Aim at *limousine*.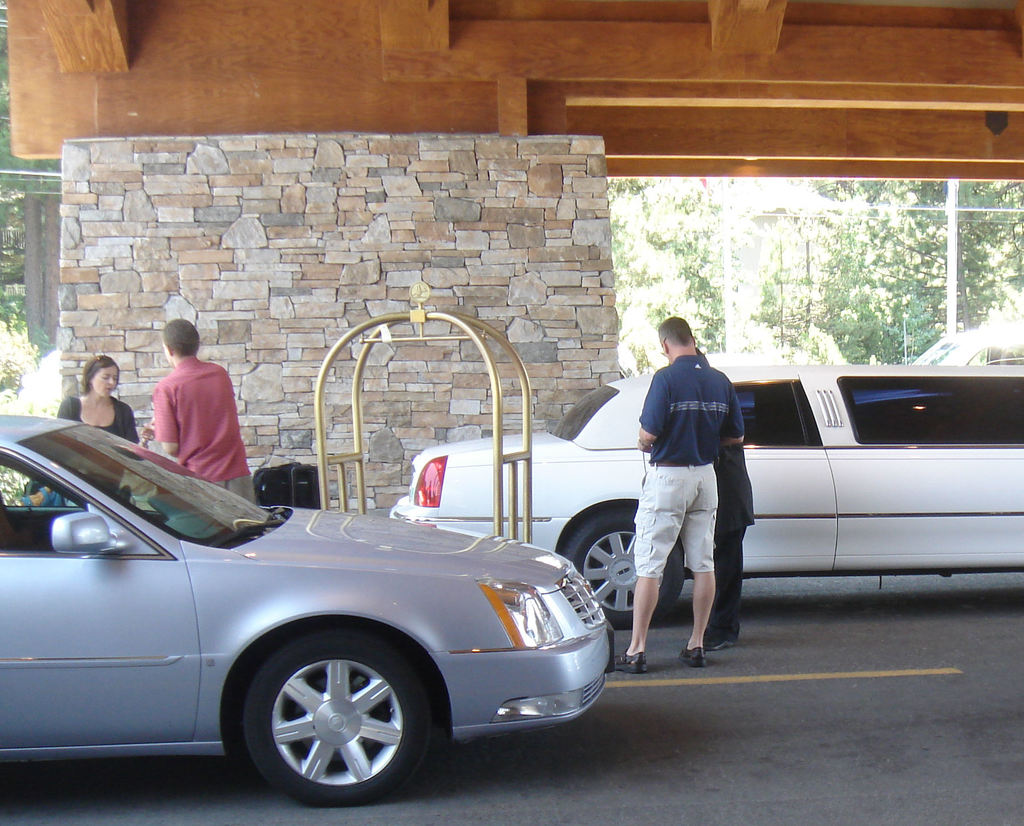
Aimed at (390, 365, 1023, 631).
